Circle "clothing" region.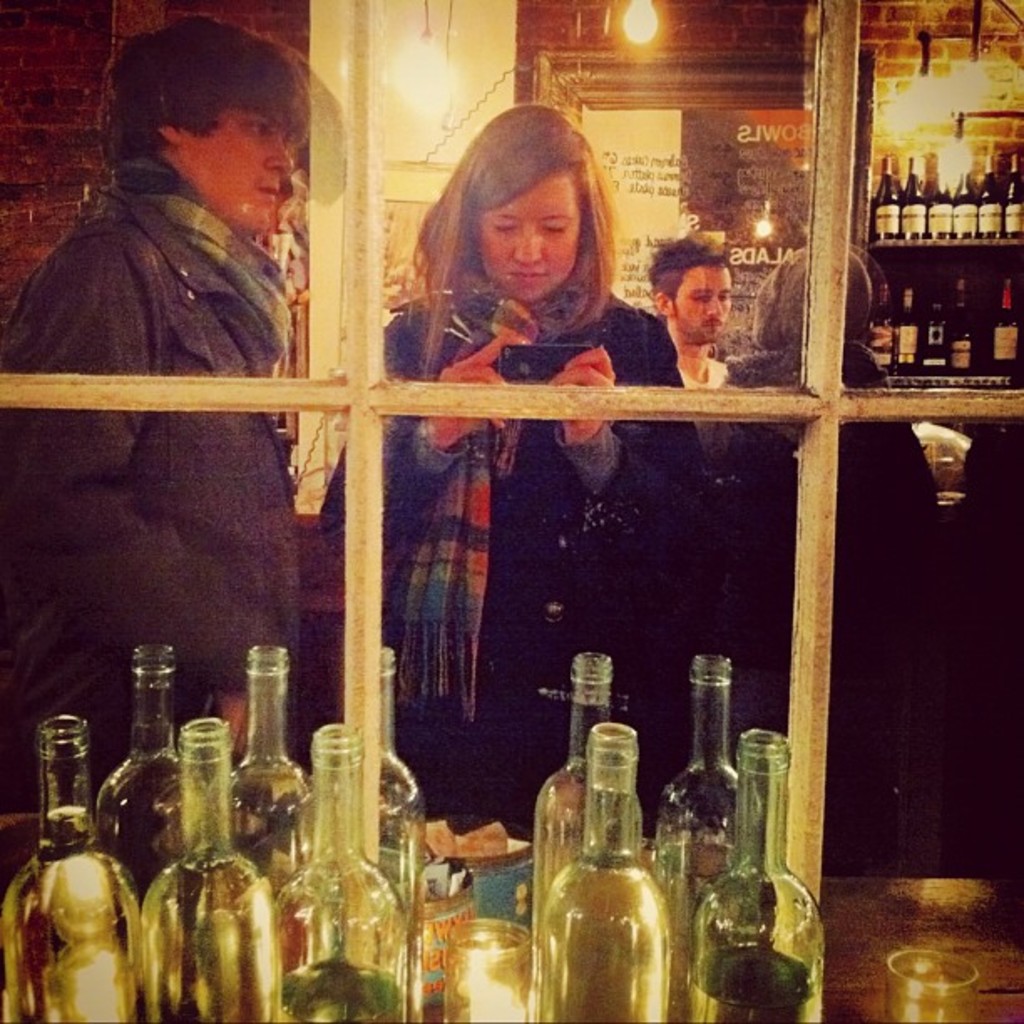
Region: <bbox>25, 85, 351, 696</bbox>.
